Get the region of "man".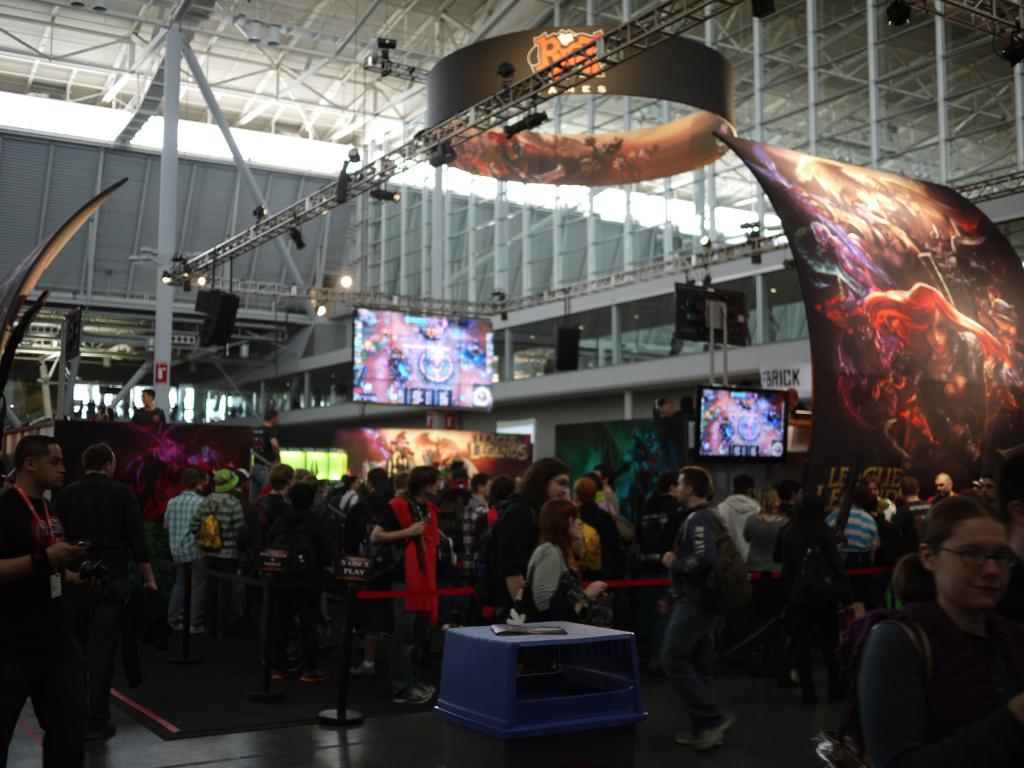
x1=251 y1=463 x2=288 y2=605.
